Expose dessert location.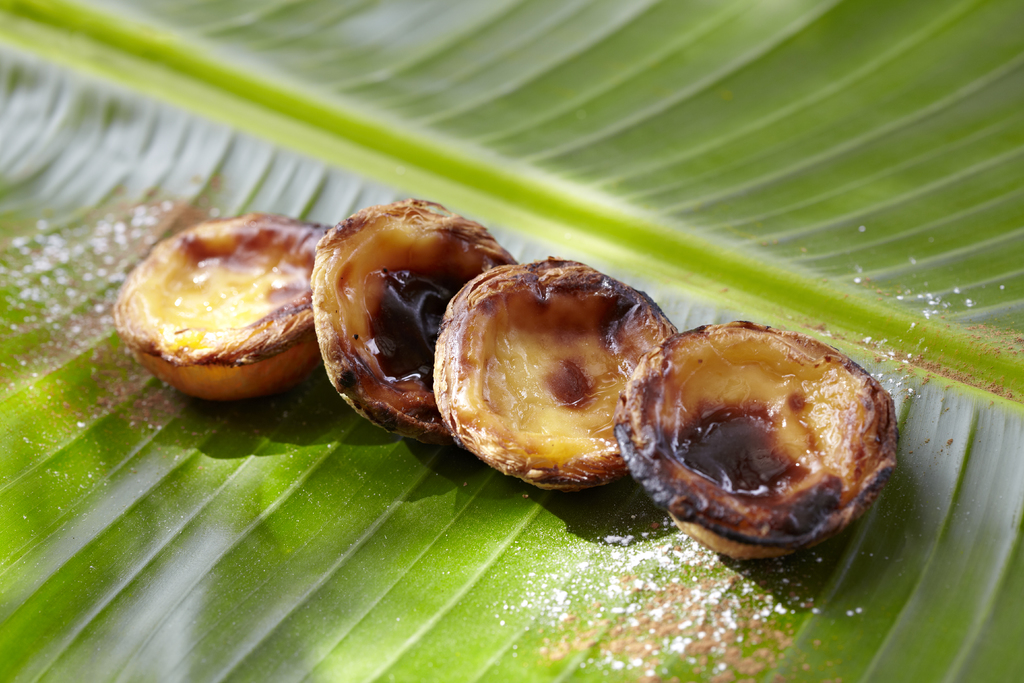
Exposed at 317, 202, 516, 443.
